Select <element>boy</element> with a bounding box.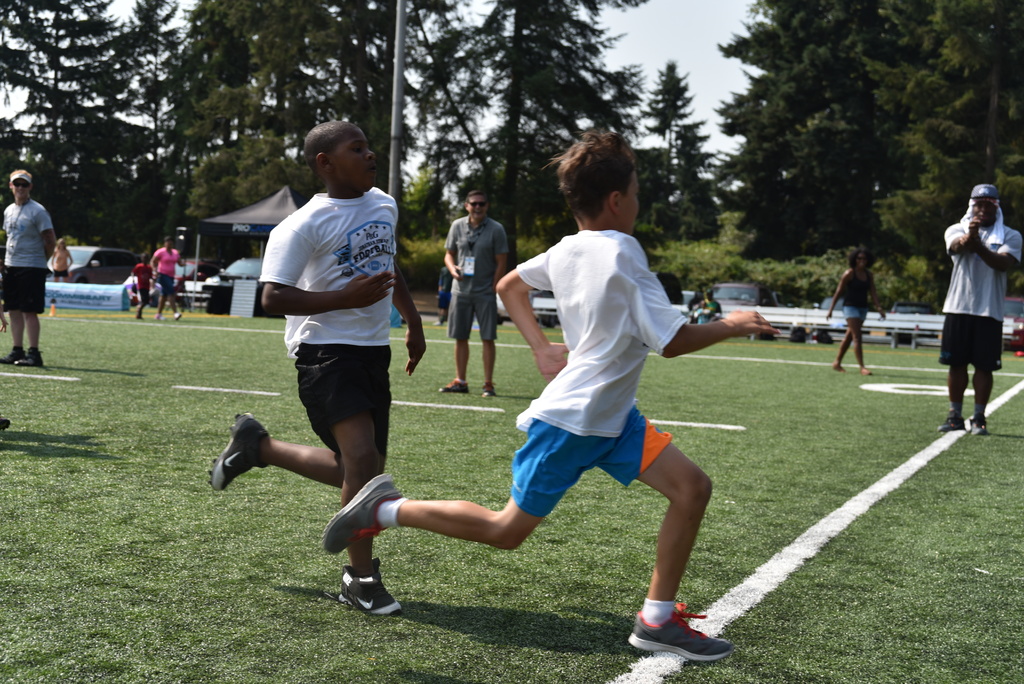
<bbox>210, 111, 421, 614</bbox>.
